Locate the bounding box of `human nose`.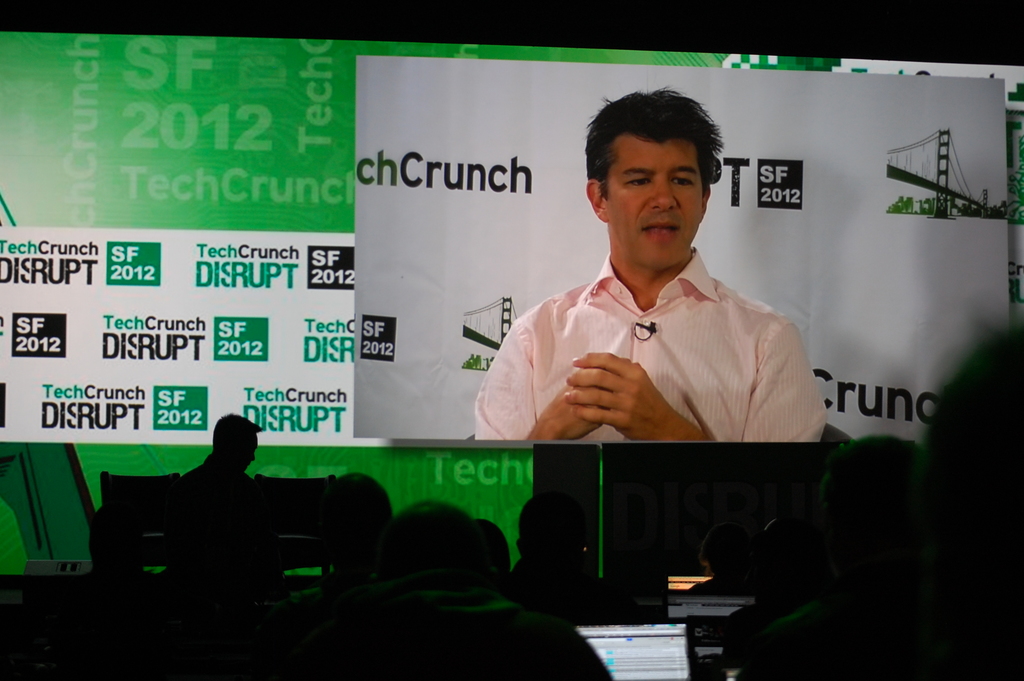
Bounding box: rect(642, 174, 683, 213).
